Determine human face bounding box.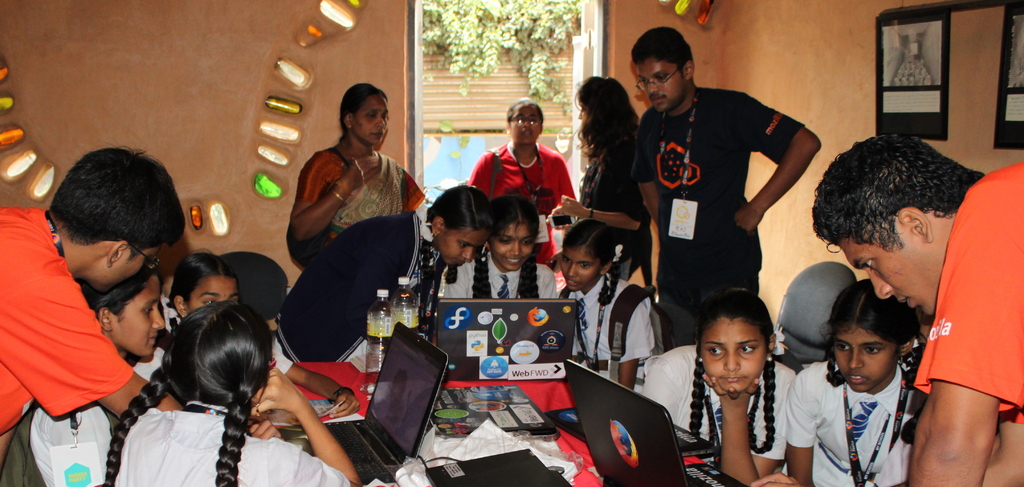
Determined: x1=511, y1=99, x2=538, y2=144.
